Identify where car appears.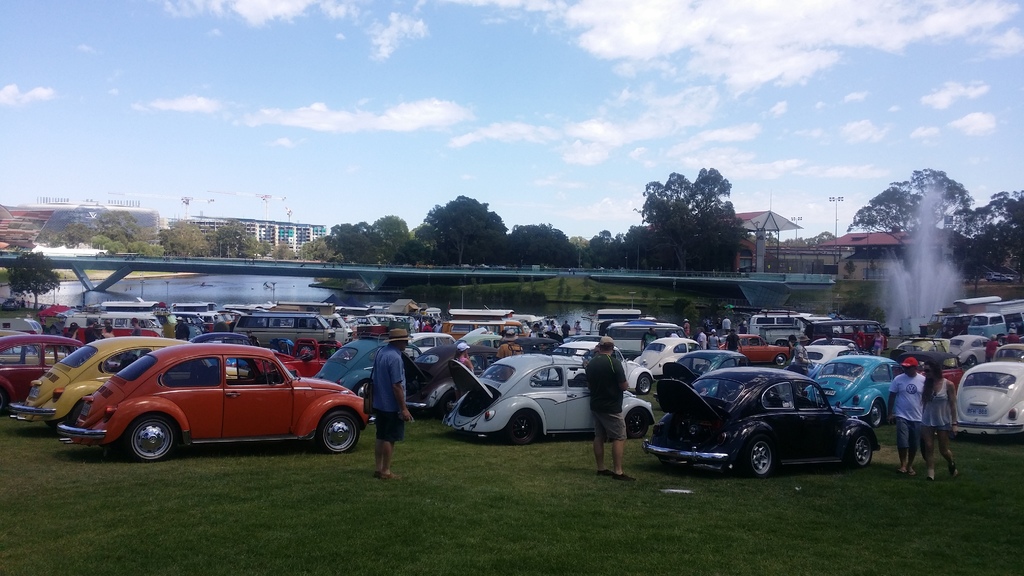
Appears at <region>556, 338, 654, 393</region>.
